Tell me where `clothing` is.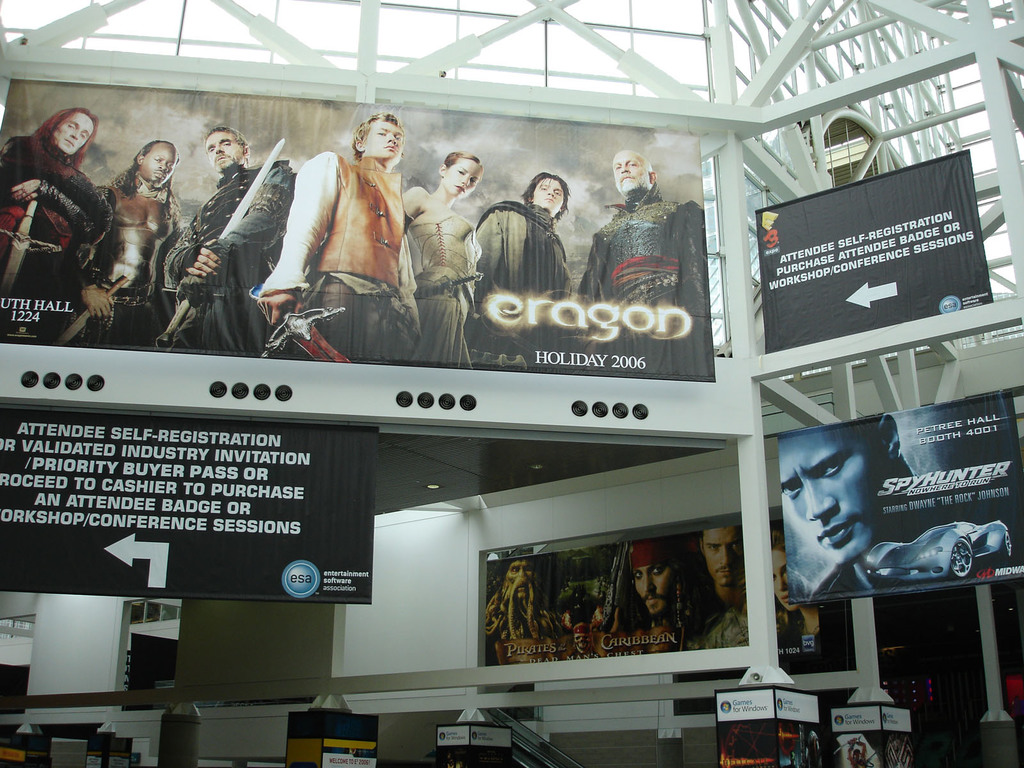
`clothing` is at BBox(388, 199, 480, 367).
